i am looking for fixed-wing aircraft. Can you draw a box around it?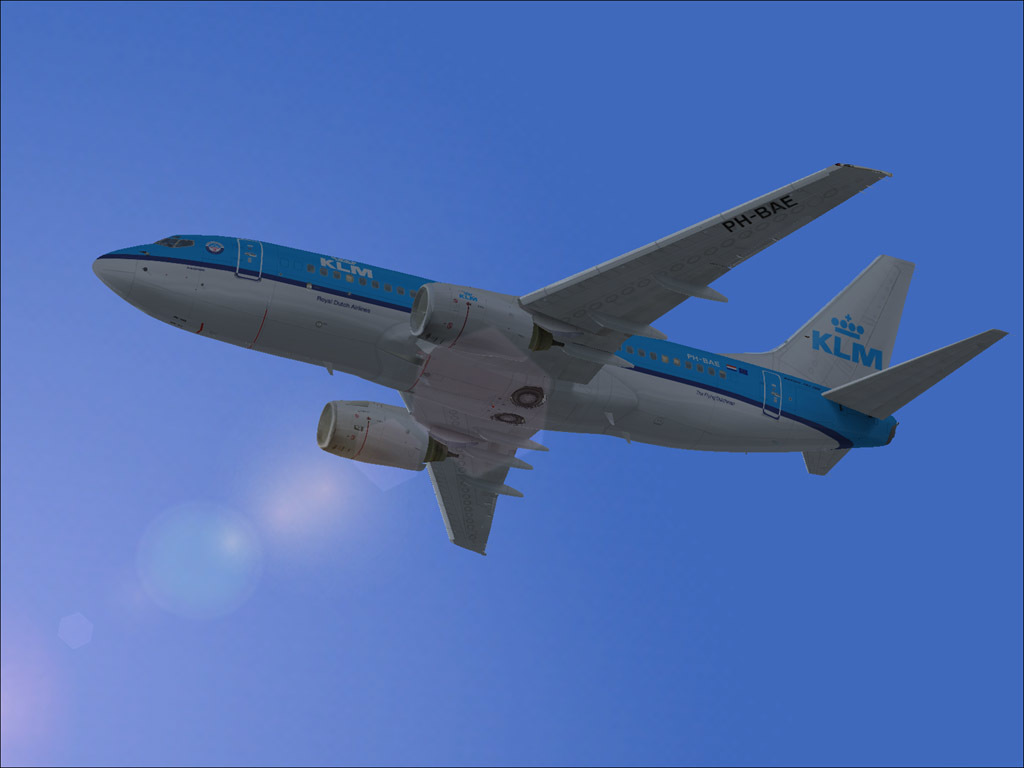
Sure, the bounding box is BBox(90, 157, 1012, 557).
